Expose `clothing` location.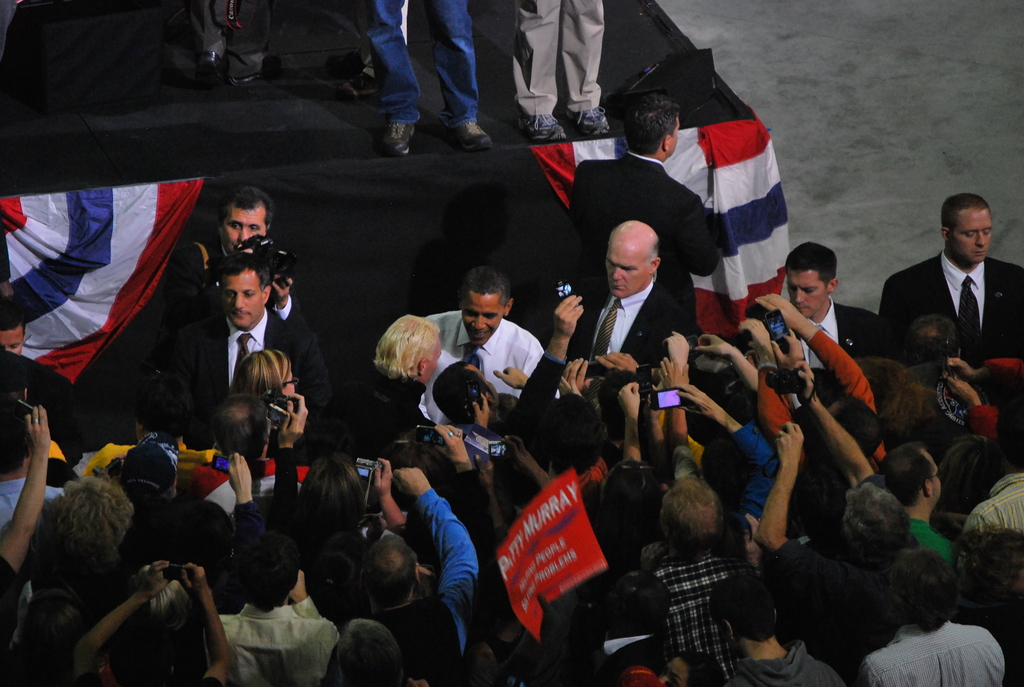
Exposed at rect(746, 532, 873, 657).
